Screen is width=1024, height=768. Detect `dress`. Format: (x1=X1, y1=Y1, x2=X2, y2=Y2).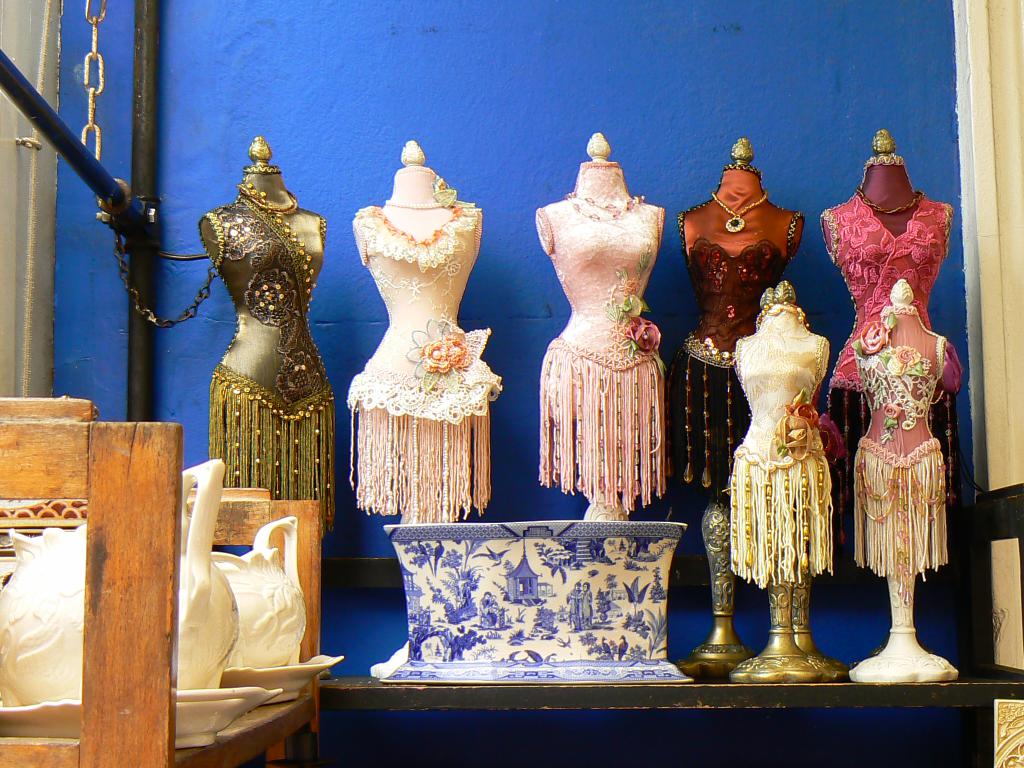
(x1=820, y1=197, x2=959, y2=549).
